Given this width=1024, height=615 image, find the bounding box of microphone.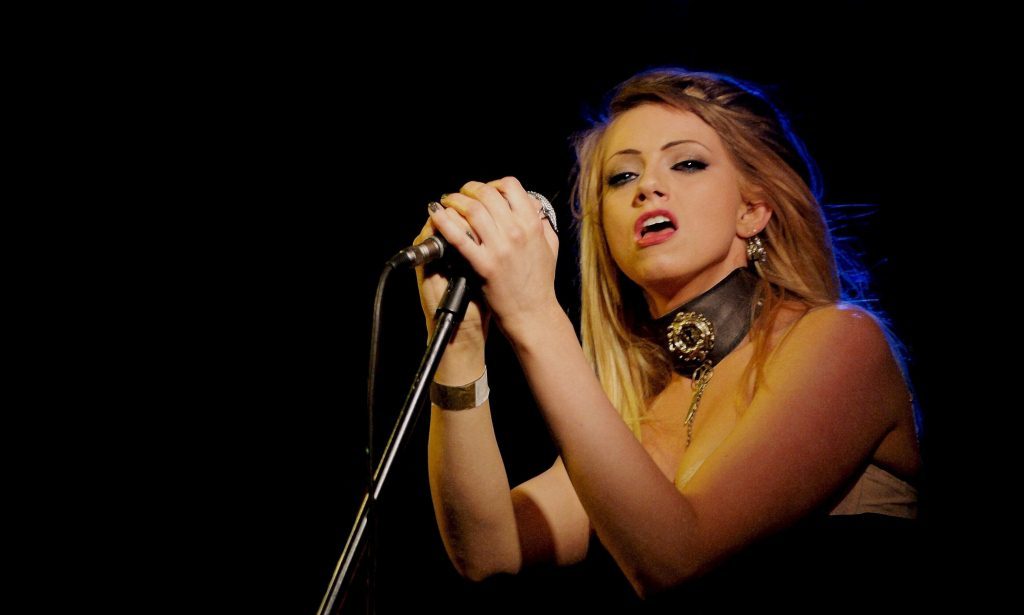
left=398, top=189, right=552, bottom=267.
